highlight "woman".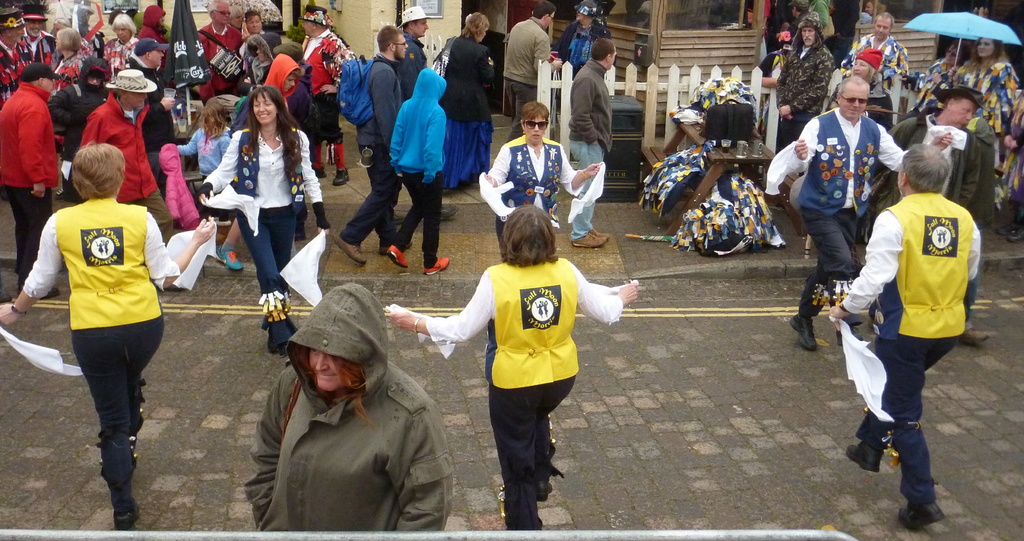
Highlighted region: detection(383, 204, 635, 533).
